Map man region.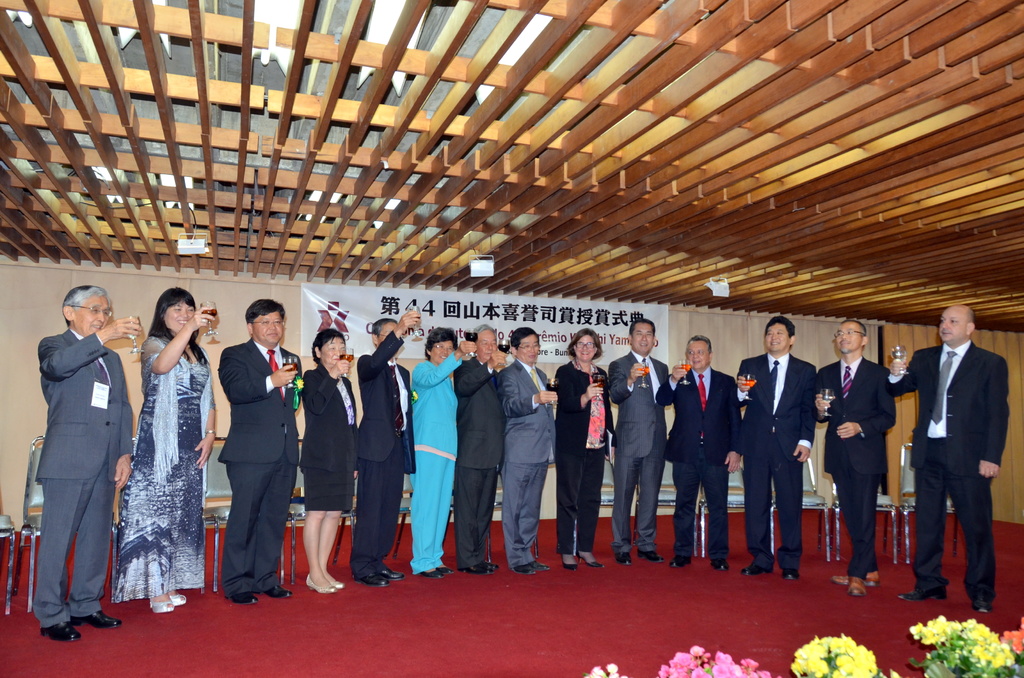
Mapped to x1=35 y1=286 x2=136 y2=656.
